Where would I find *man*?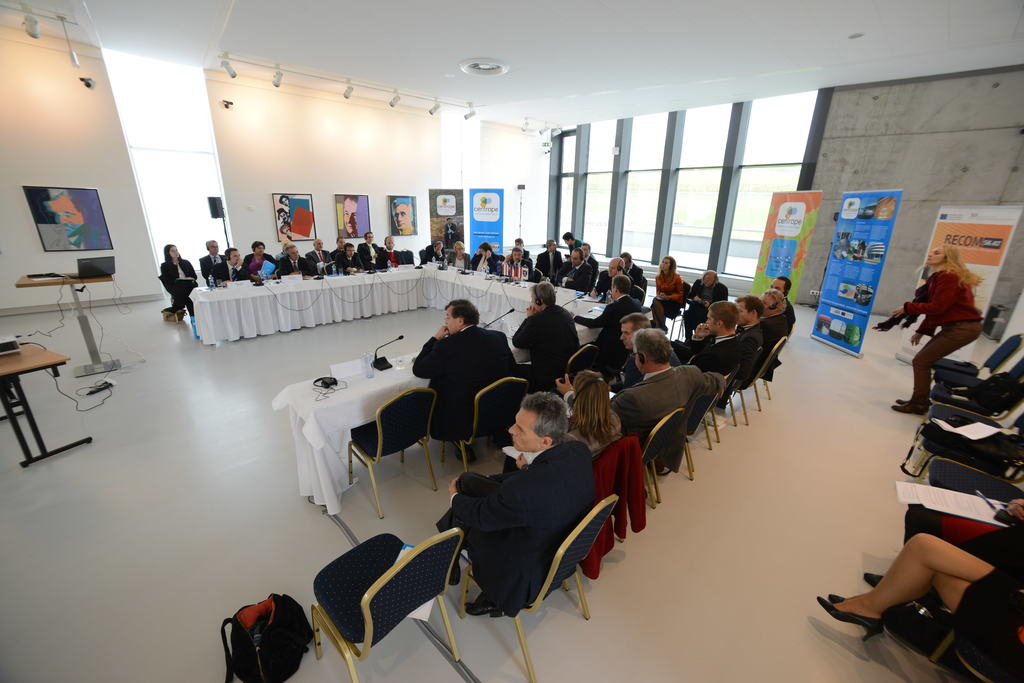
At 578:243:596:275.
